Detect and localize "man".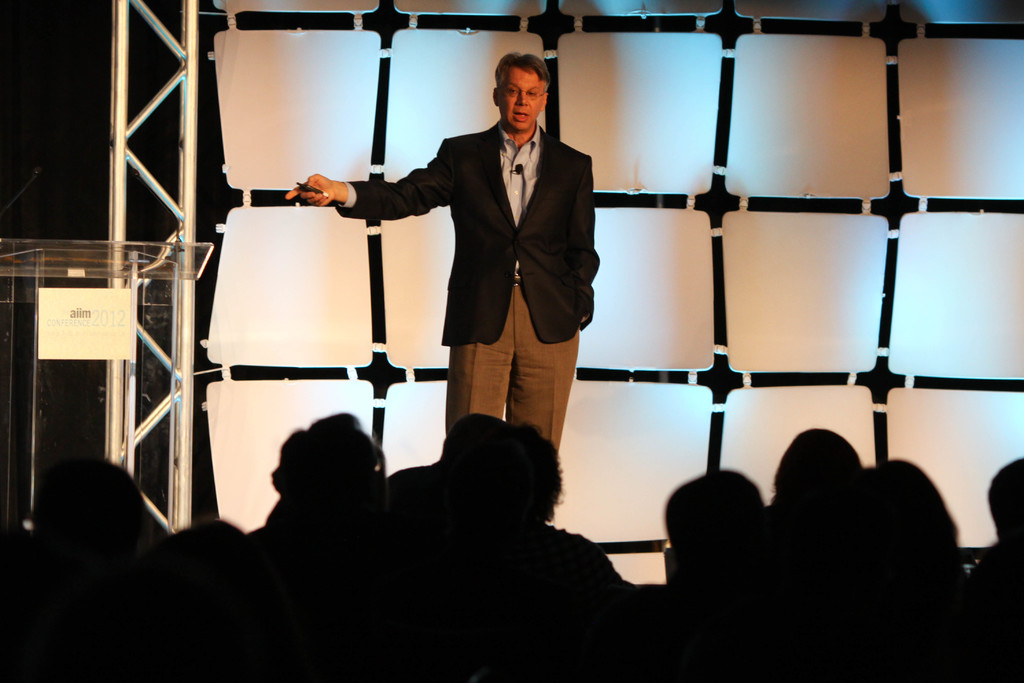
Localized at 282:48:602:432.
